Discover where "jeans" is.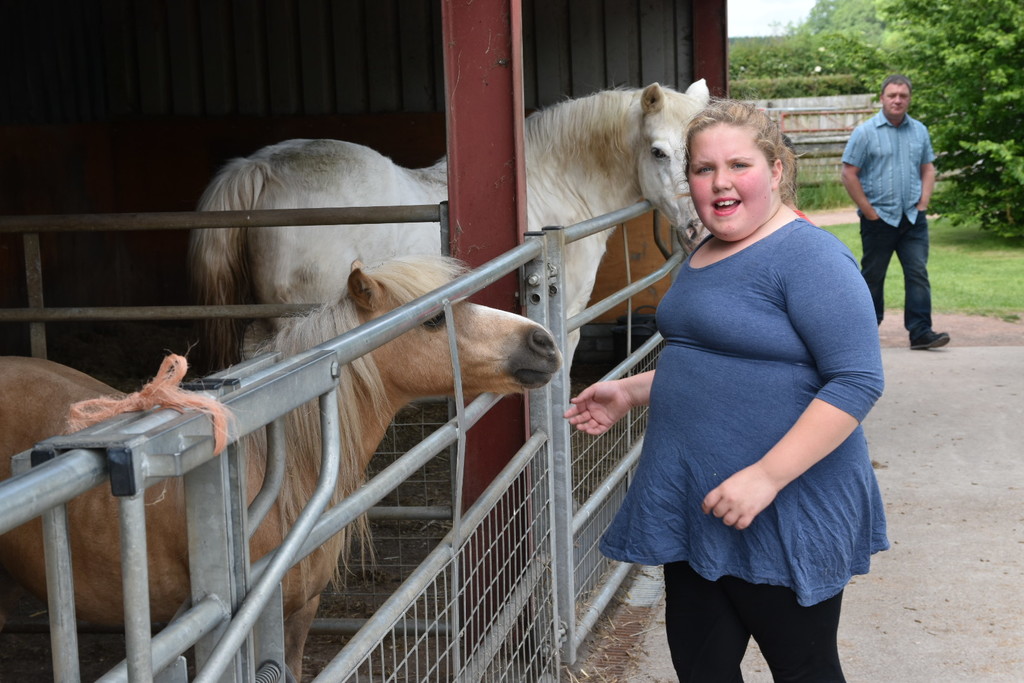
Discovered at <bbox>860, 211, 936, 347</bbox>.
